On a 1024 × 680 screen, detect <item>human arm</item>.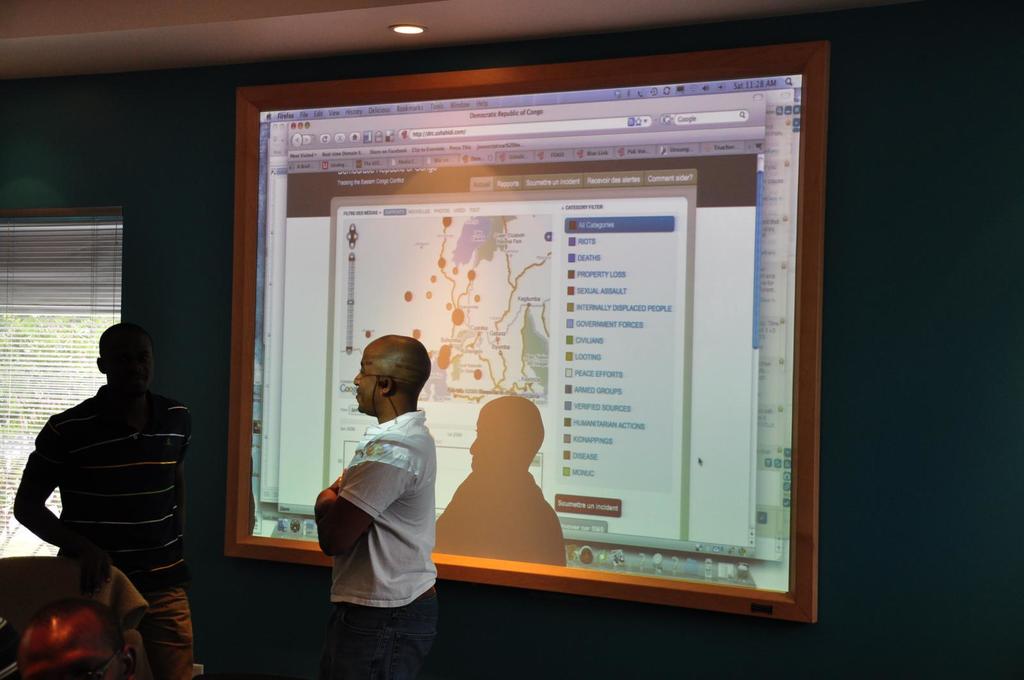
bbox=[309, 436, 413, 562].
